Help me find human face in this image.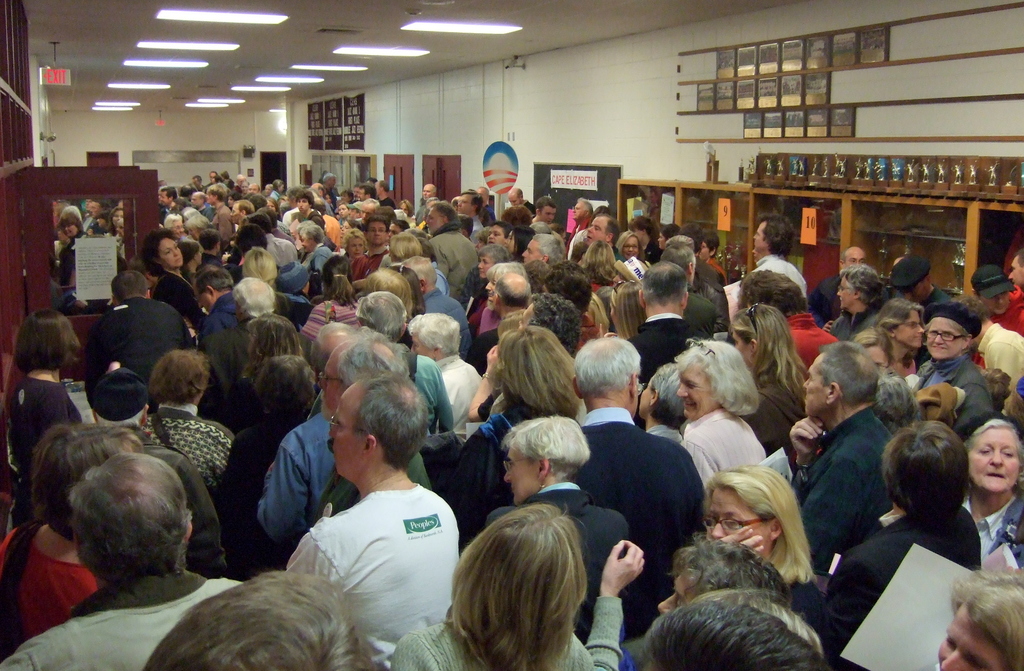
Found it: {"left": 424, "top": 207, "right": 442, "bottom": 236}.
